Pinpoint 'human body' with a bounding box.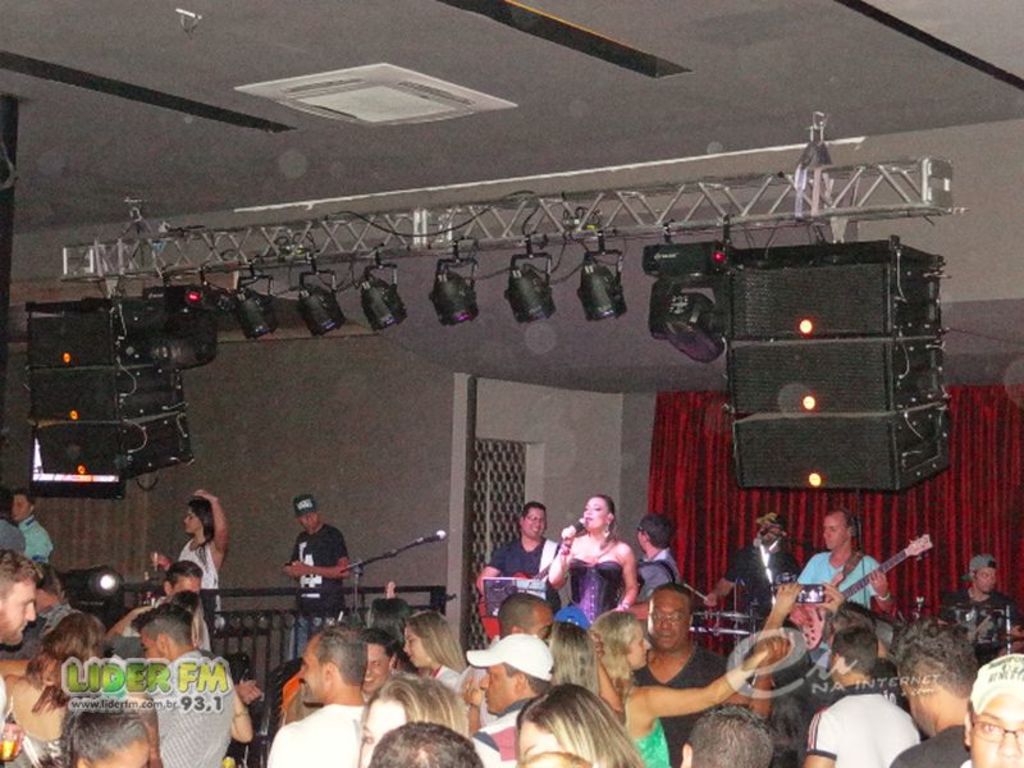
pyautogui.locateOnScreen(3, 486, 31, 550).
